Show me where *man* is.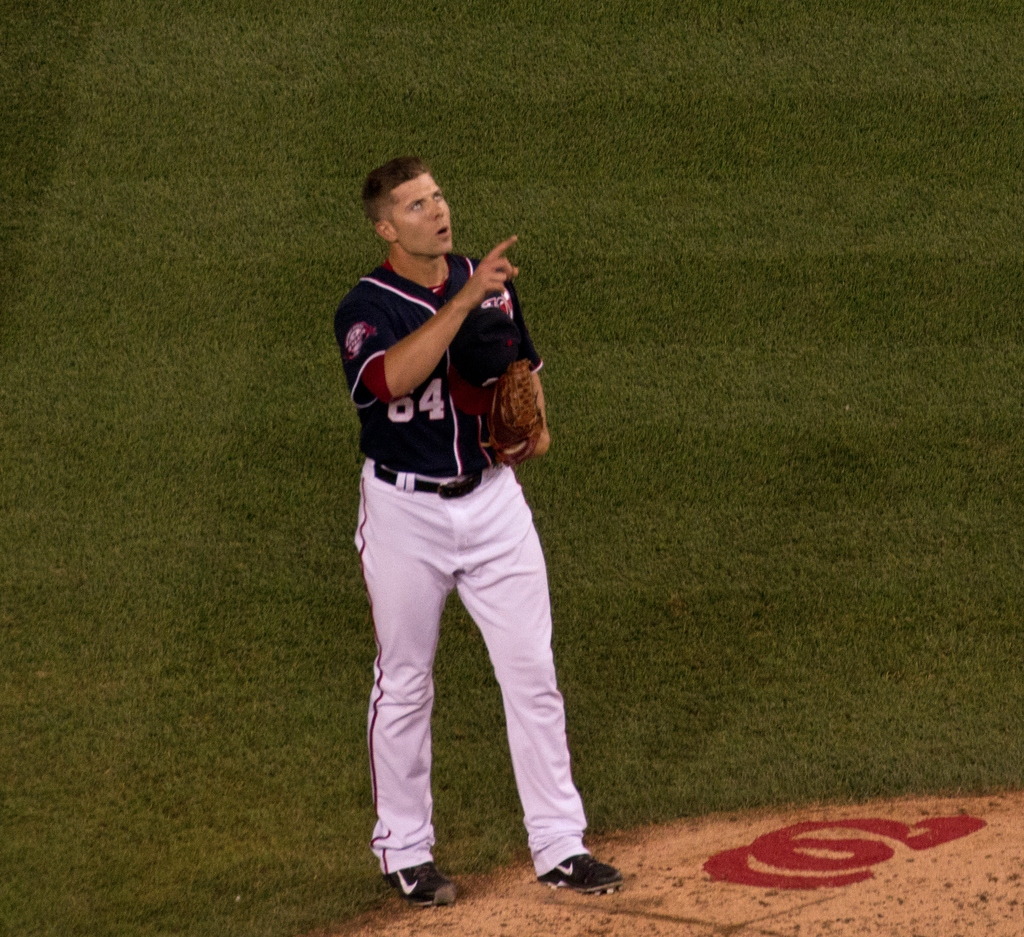
*man* is at 319:140:593:907.
